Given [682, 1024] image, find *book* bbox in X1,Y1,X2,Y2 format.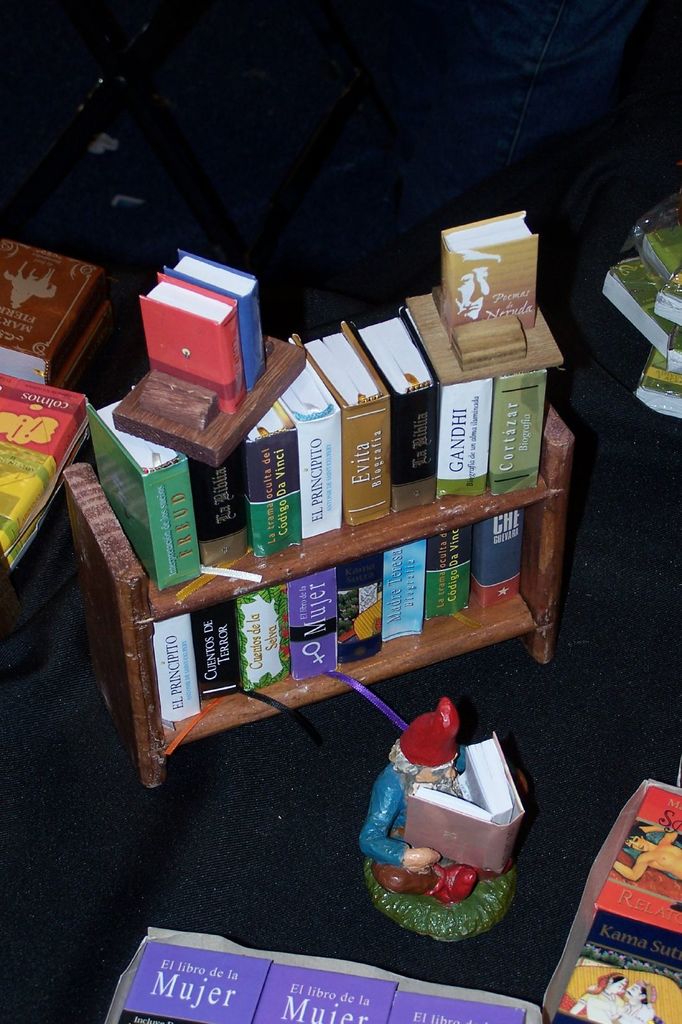
164,249,272,394.
